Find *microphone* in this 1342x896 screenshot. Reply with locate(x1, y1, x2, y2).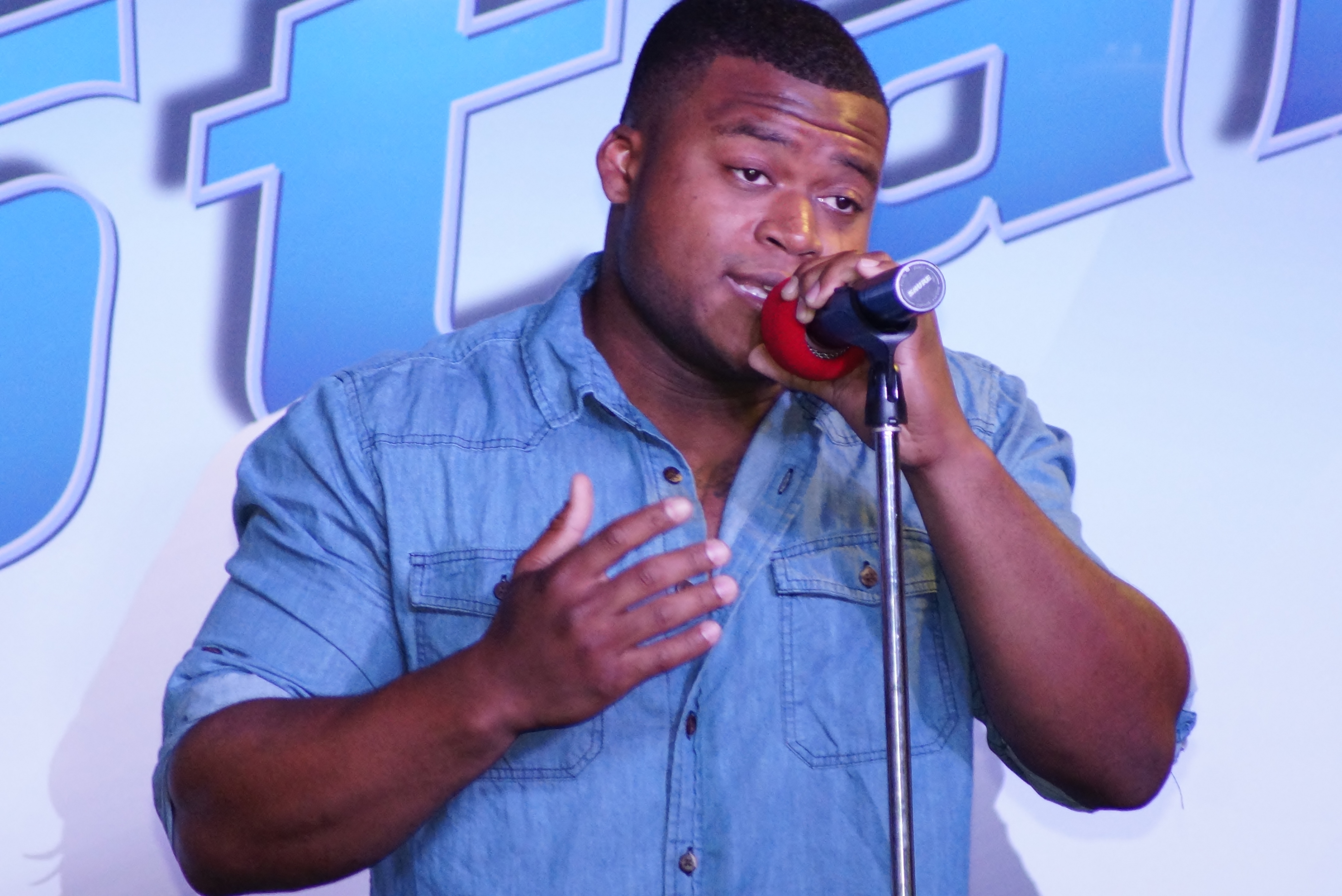
locate(237, 77, 305, 125).
